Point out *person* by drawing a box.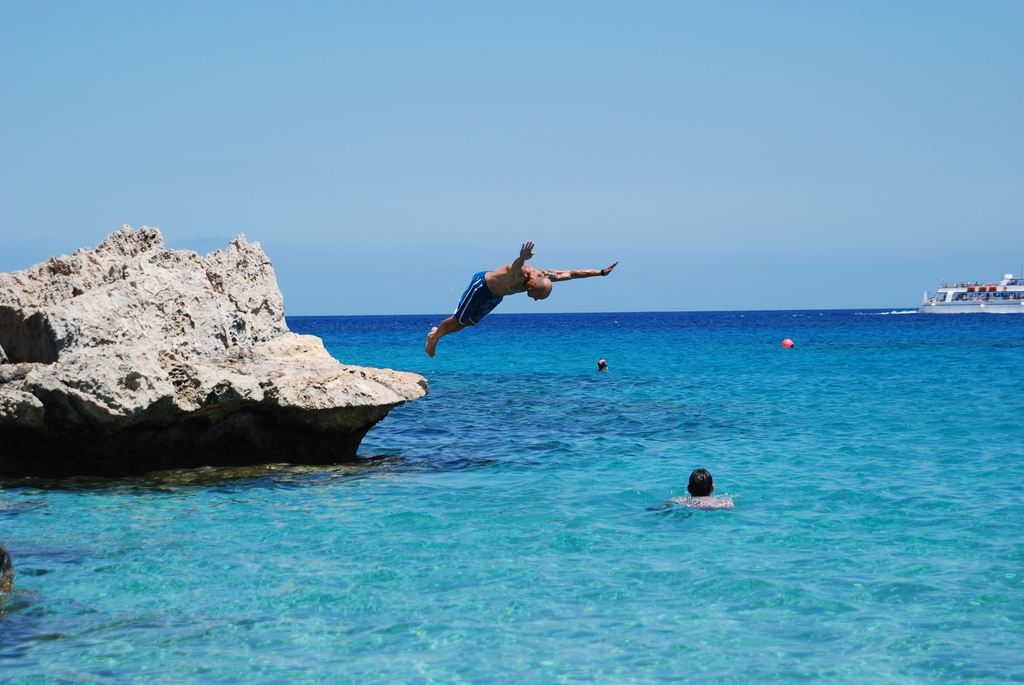
rect(428, 237, 616, 357).
